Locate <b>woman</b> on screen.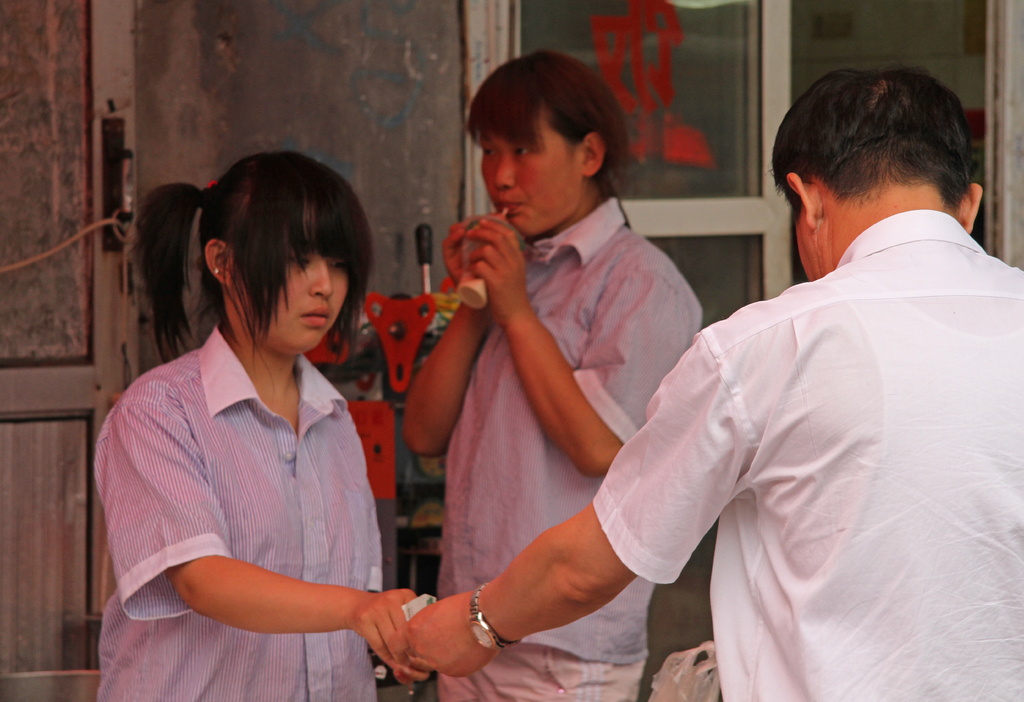
On screen at 86/142/419/701.
